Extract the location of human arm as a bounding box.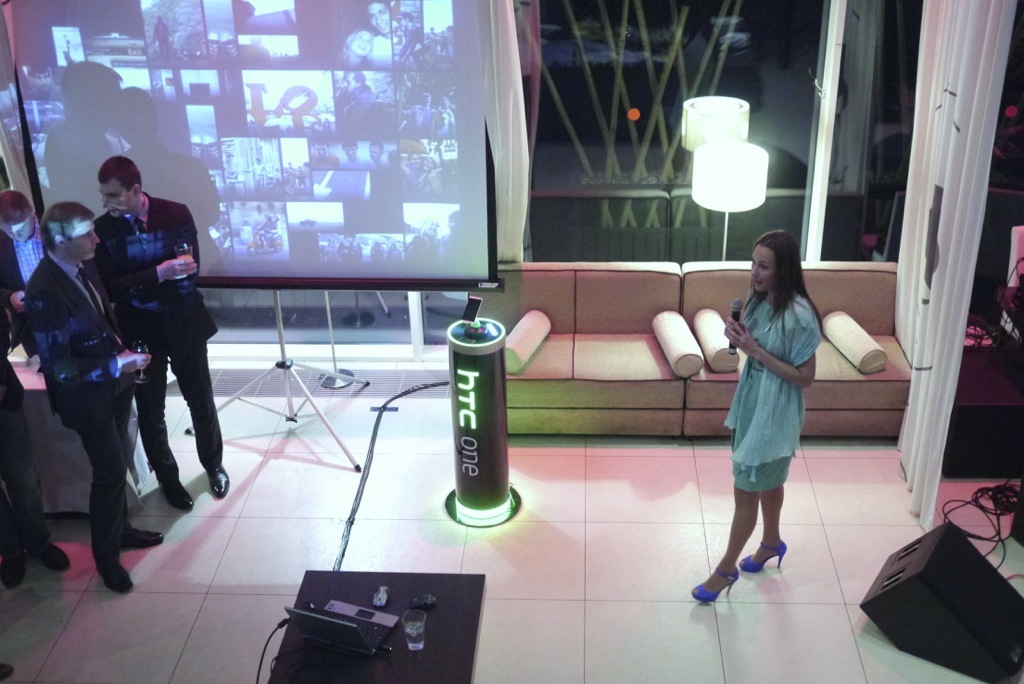
l=736, t=311, r=821, b=397.
